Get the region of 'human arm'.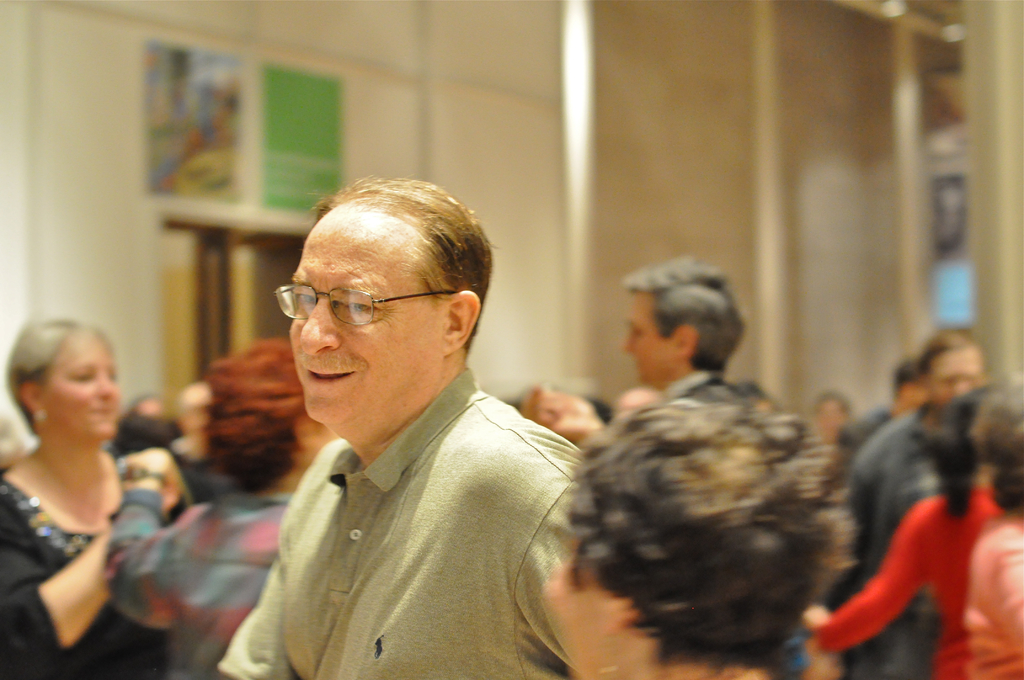
crop(995, 526, 1023, 660).
